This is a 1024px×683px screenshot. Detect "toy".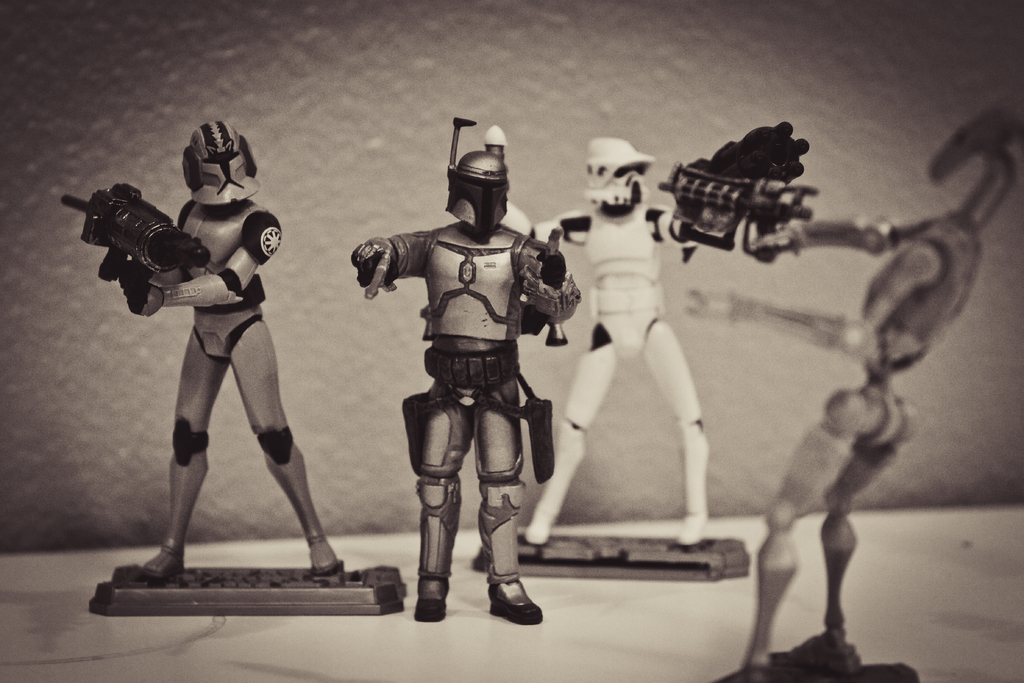
<box>534,138,704,547</box>.
